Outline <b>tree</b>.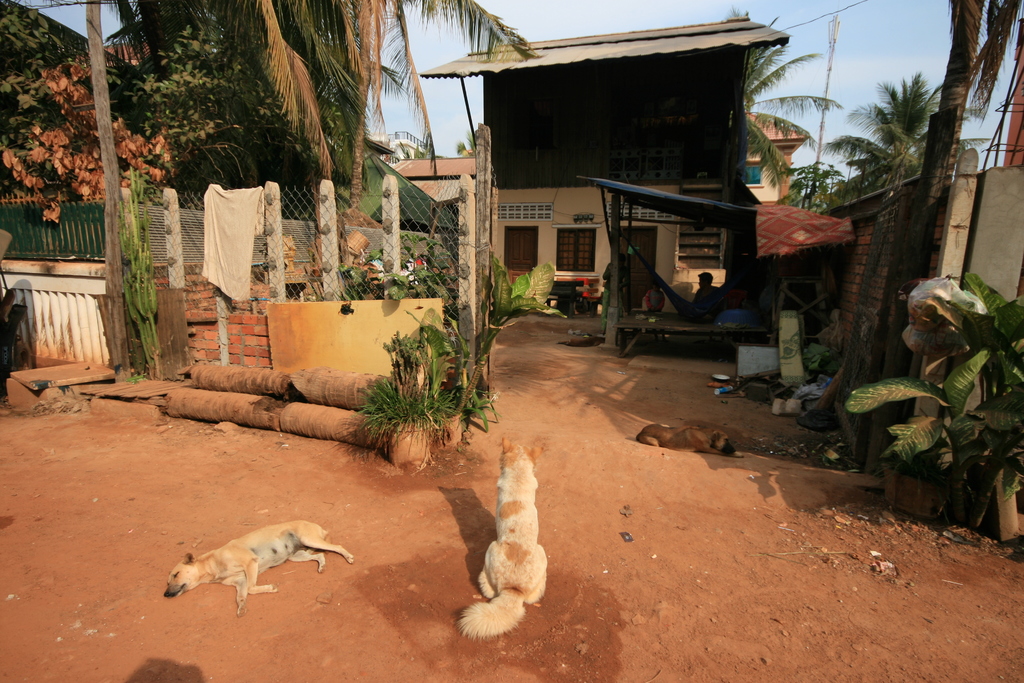
Outline: [left=820, top=70, right=995, bottom=187].
